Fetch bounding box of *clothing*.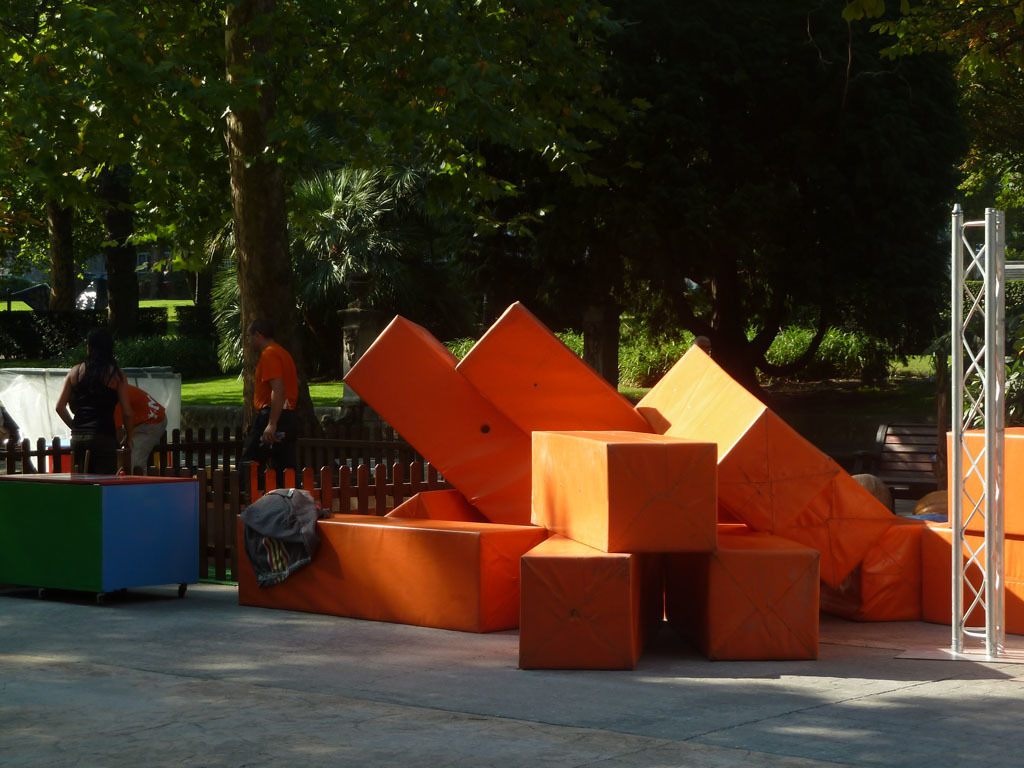
Bbox: select_region(70, 365, 119, 477).
